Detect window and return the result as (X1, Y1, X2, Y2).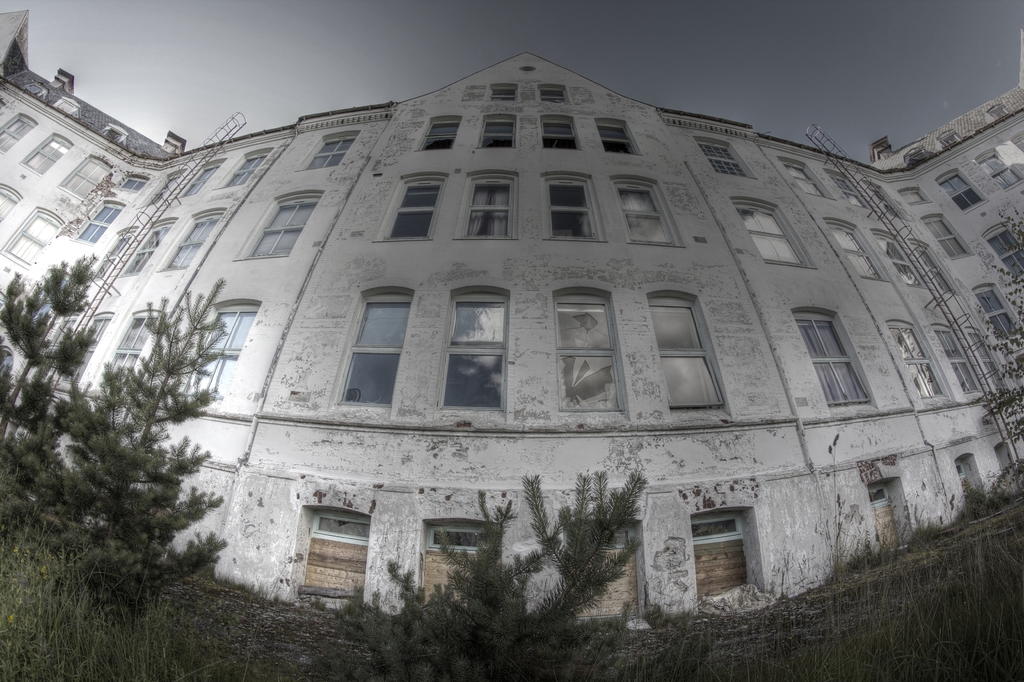
(828, 168, 869, 207).
